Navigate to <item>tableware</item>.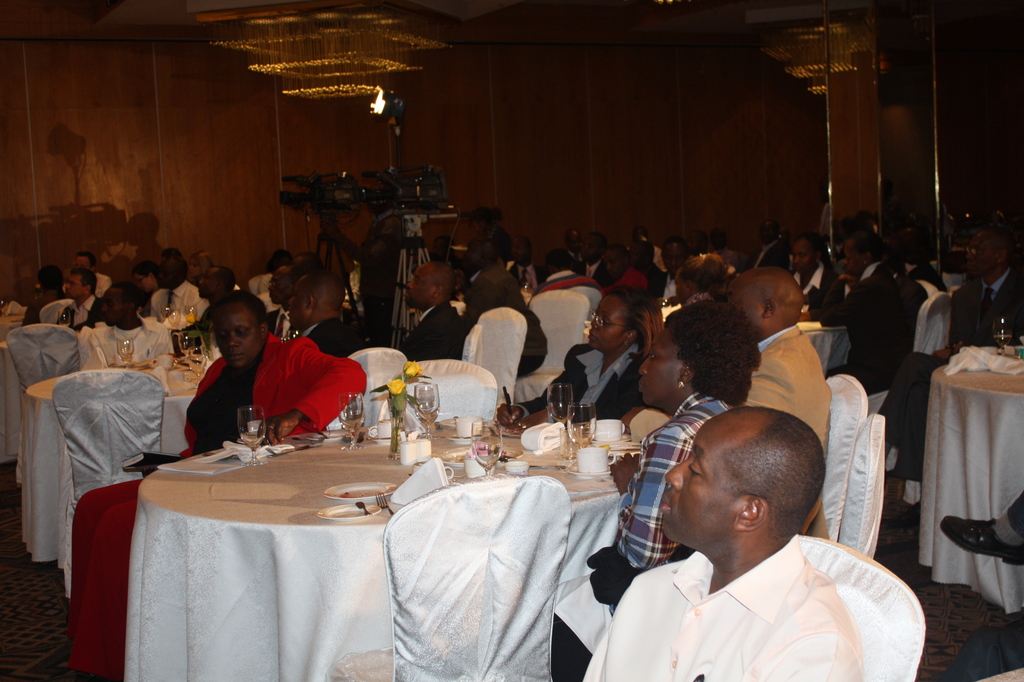
Navigation target: l=365, t=418, r=393, b=437.
